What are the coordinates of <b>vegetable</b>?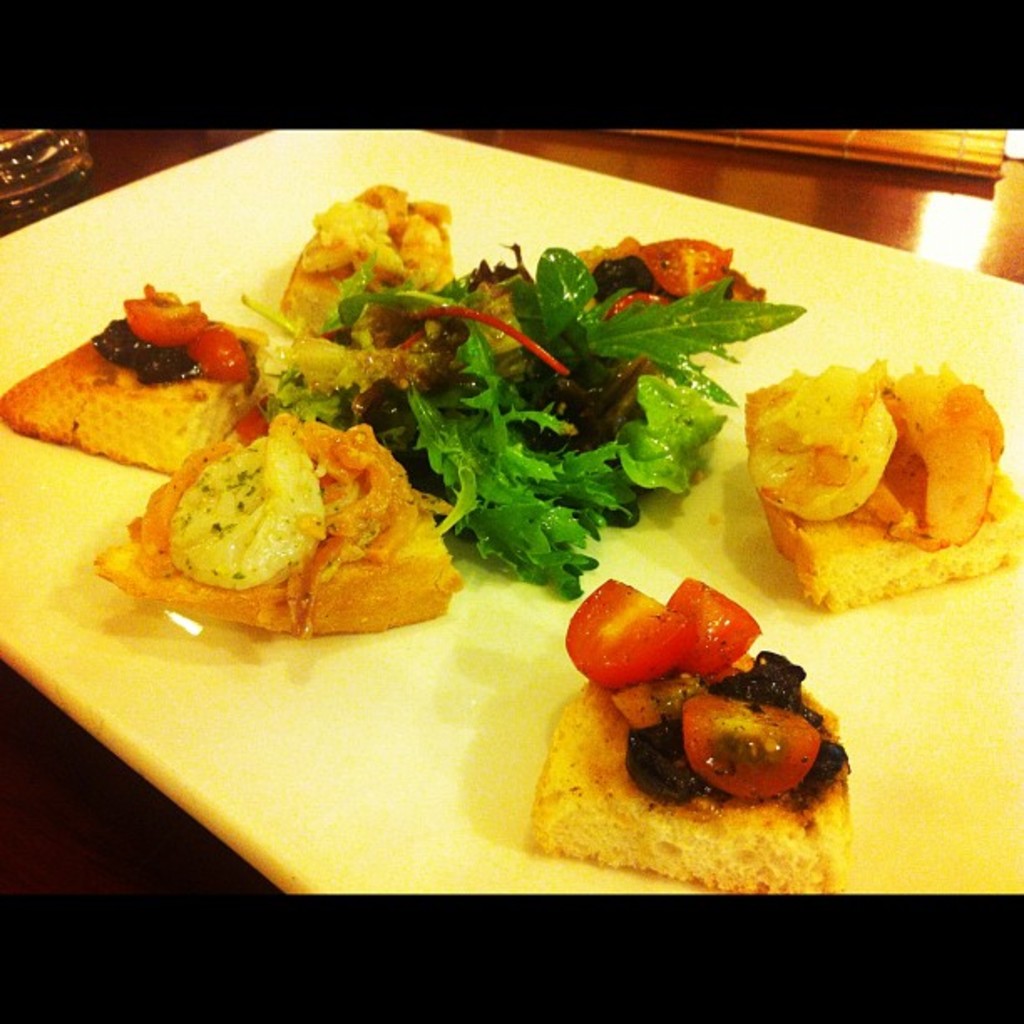
box(643, 238, 735, 300).
